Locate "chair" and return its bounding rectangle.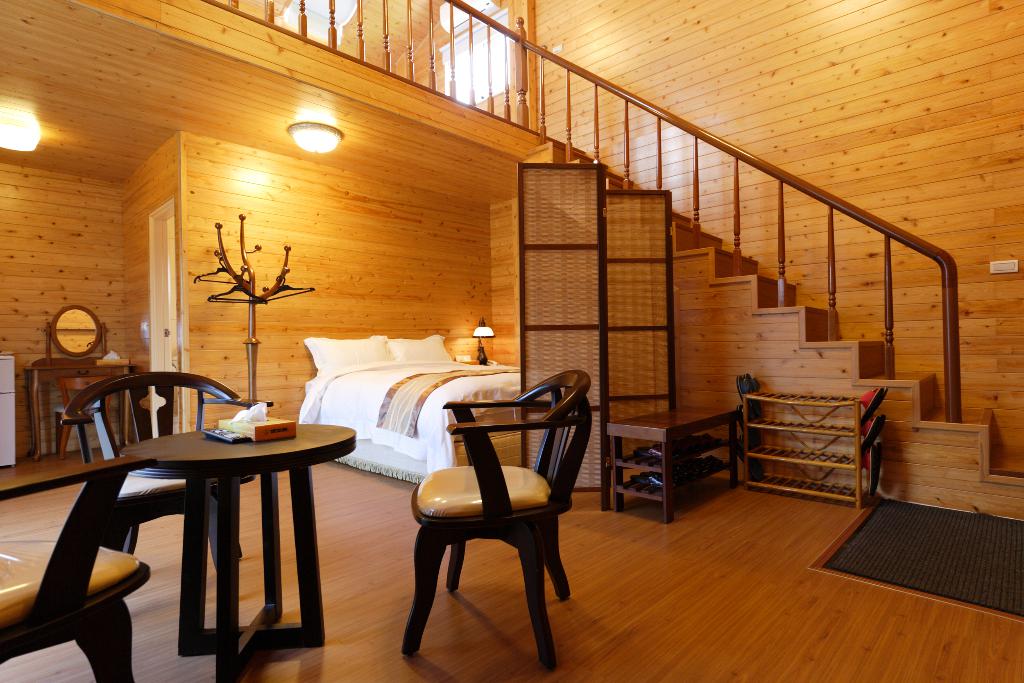
bbox=[0, 462, 152, 682].
